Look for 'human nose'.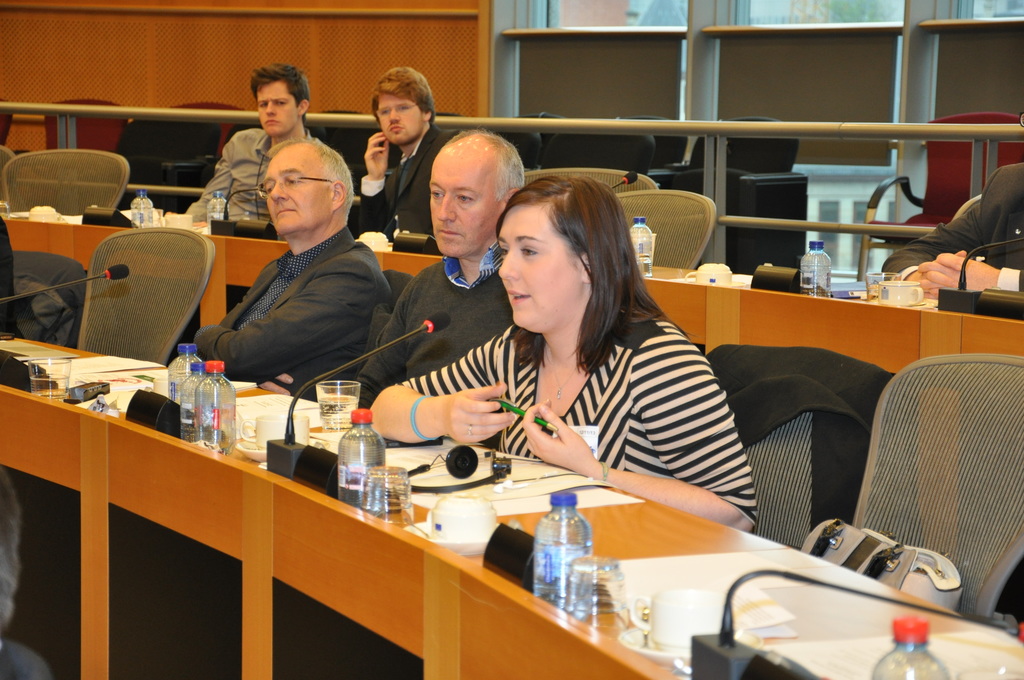
Found: <box>436,194,456,224</box>.
